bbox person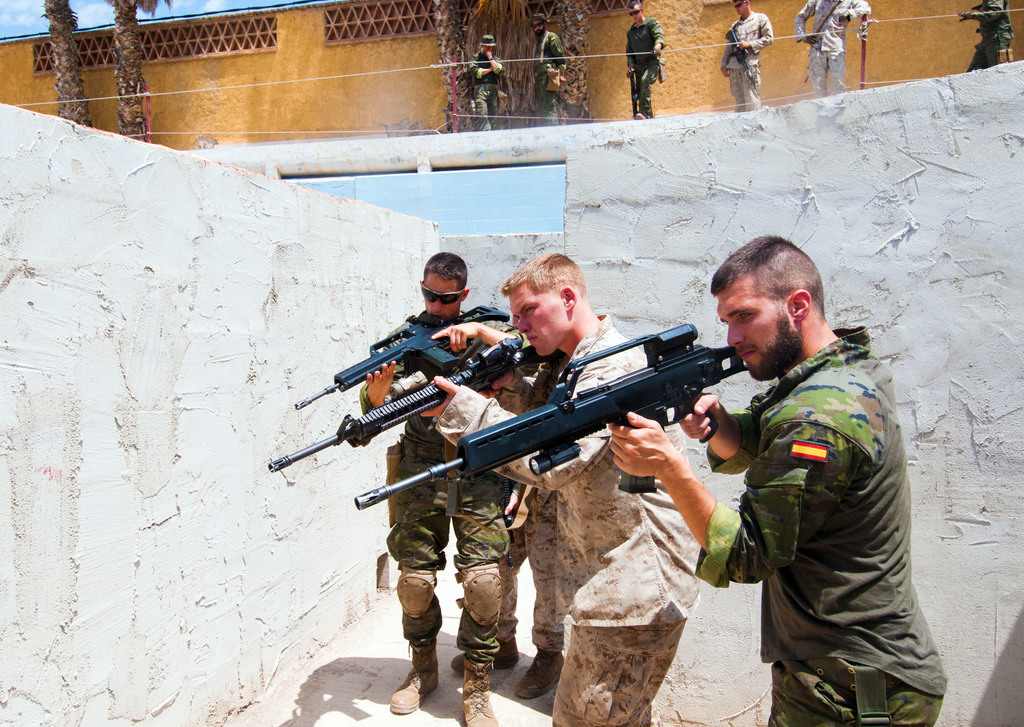
[624,1,665,120]
